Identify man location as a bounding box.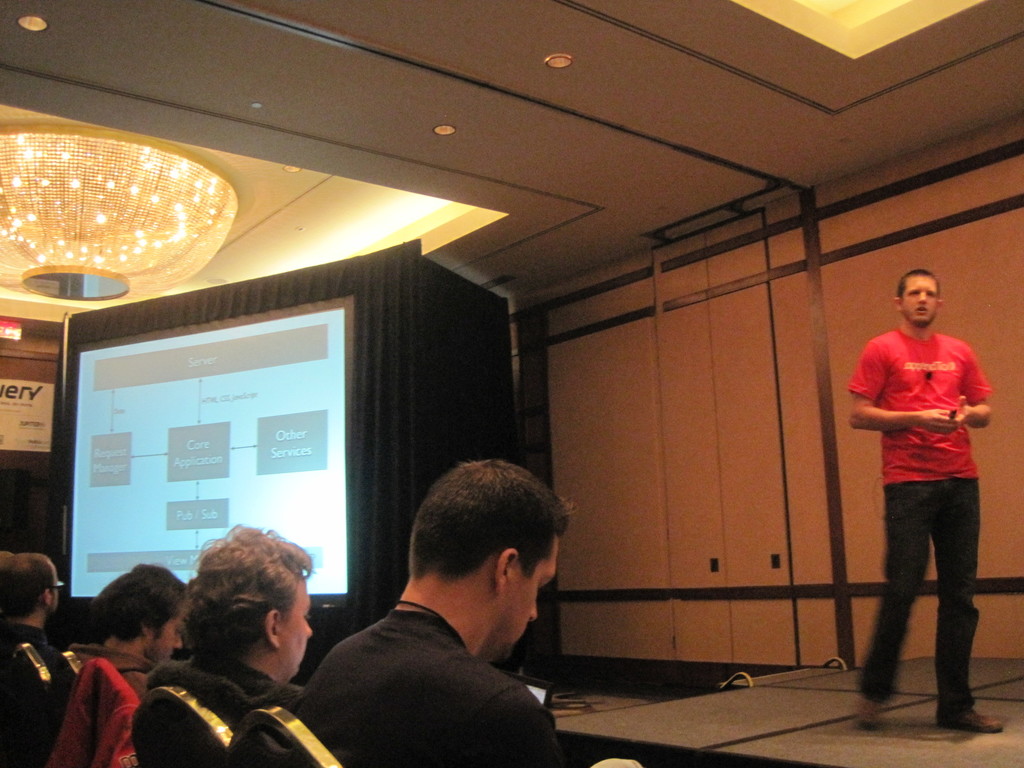
region(289, 461, 644, 767).
